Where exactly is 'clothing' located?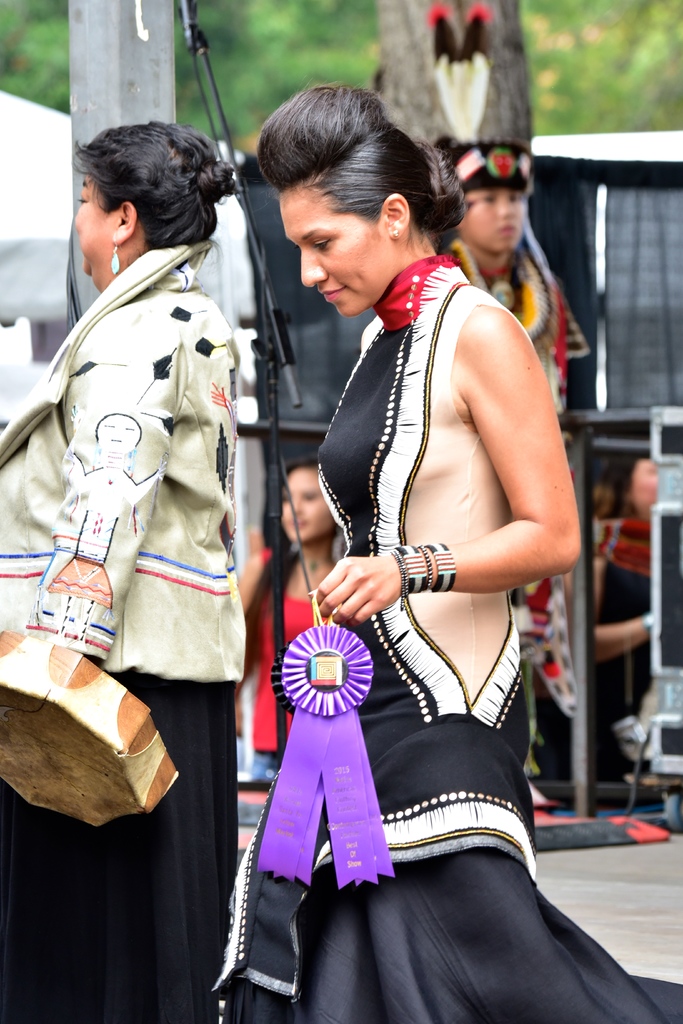
Its bounding box is rect(222, 256, 682, 1023).
